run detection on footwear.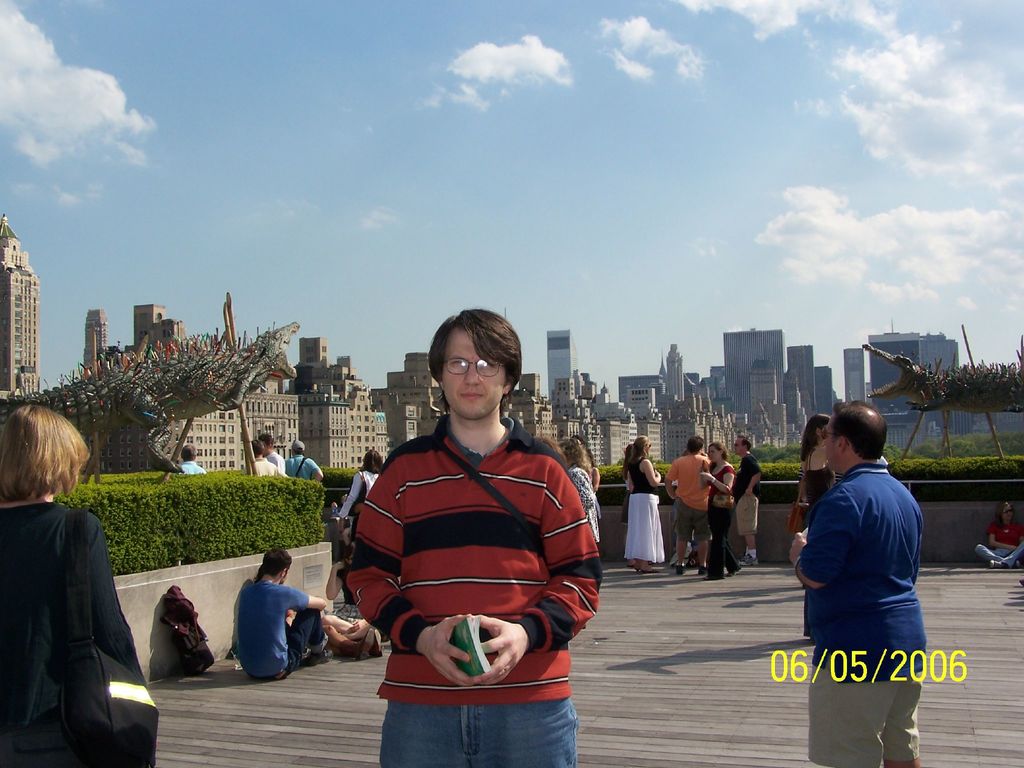
Result: 699,567,707,577.
